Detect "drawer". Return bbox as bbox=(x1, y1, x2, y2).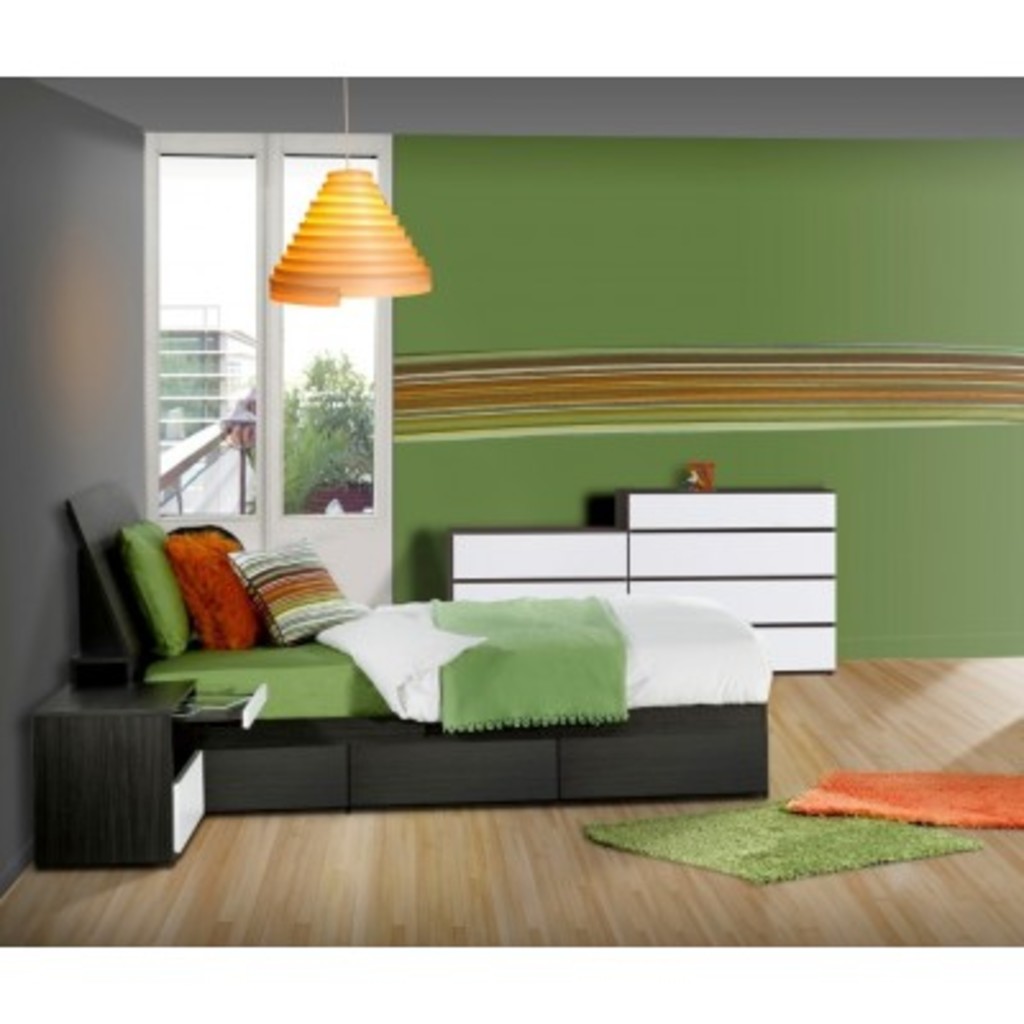
bbox=(627, 579, 835, 627).
